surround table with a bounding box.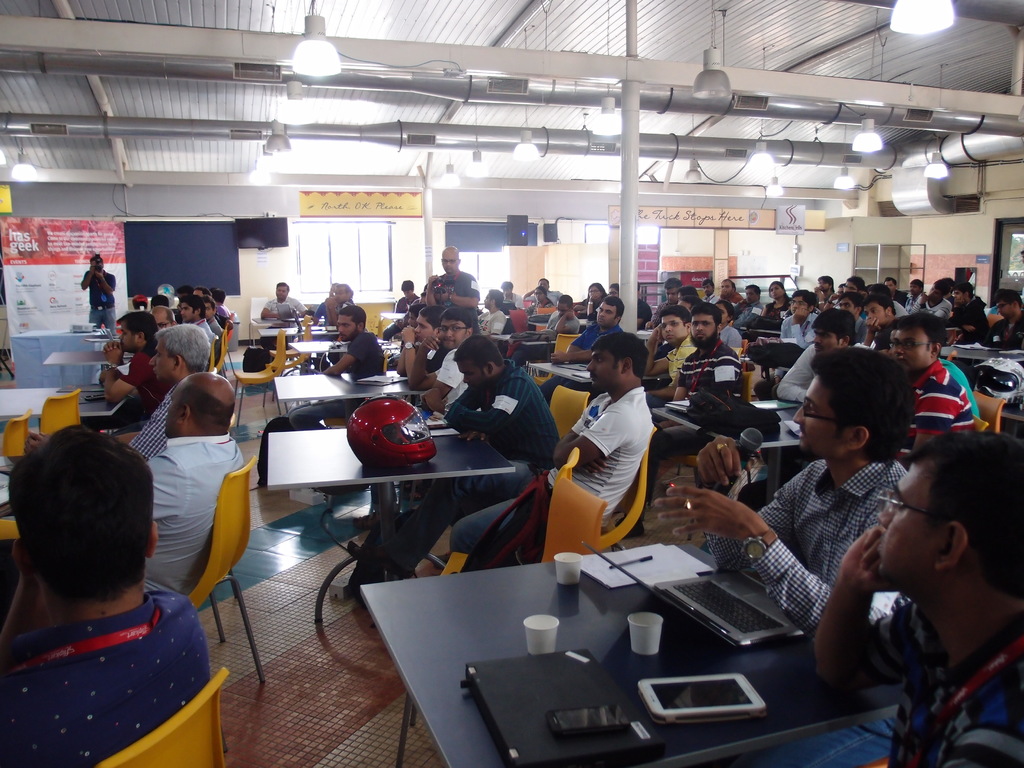
l=527, t=362, r=592, b=390.
